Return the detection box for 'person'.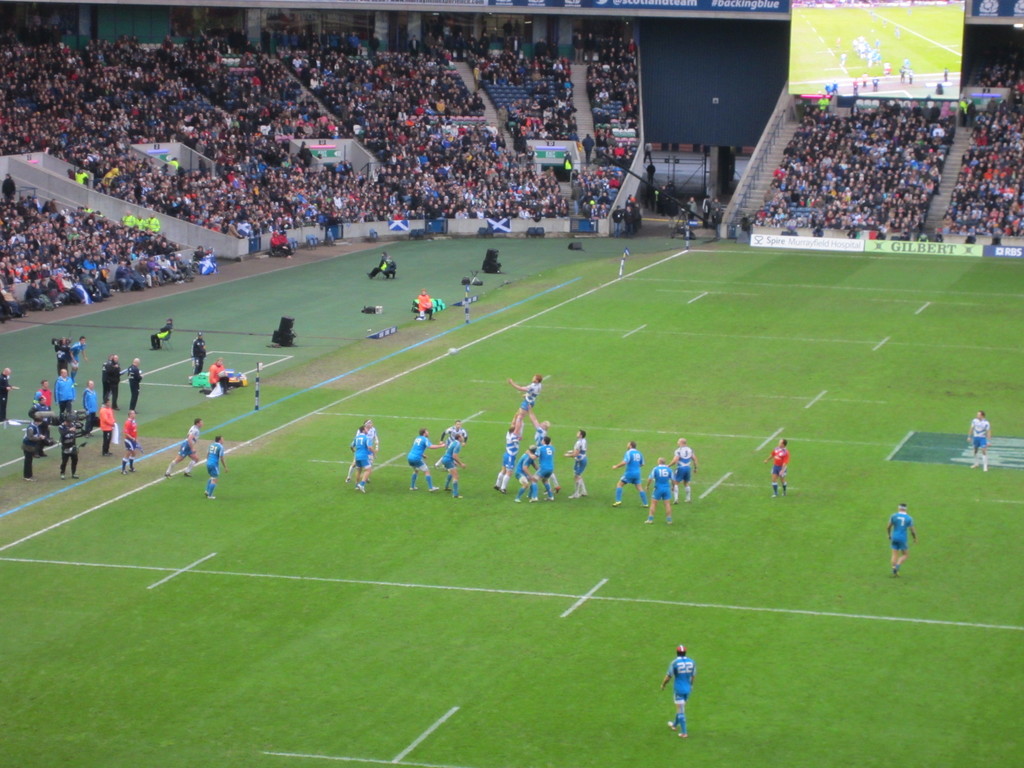
detection(433, 422, 468, 474).
